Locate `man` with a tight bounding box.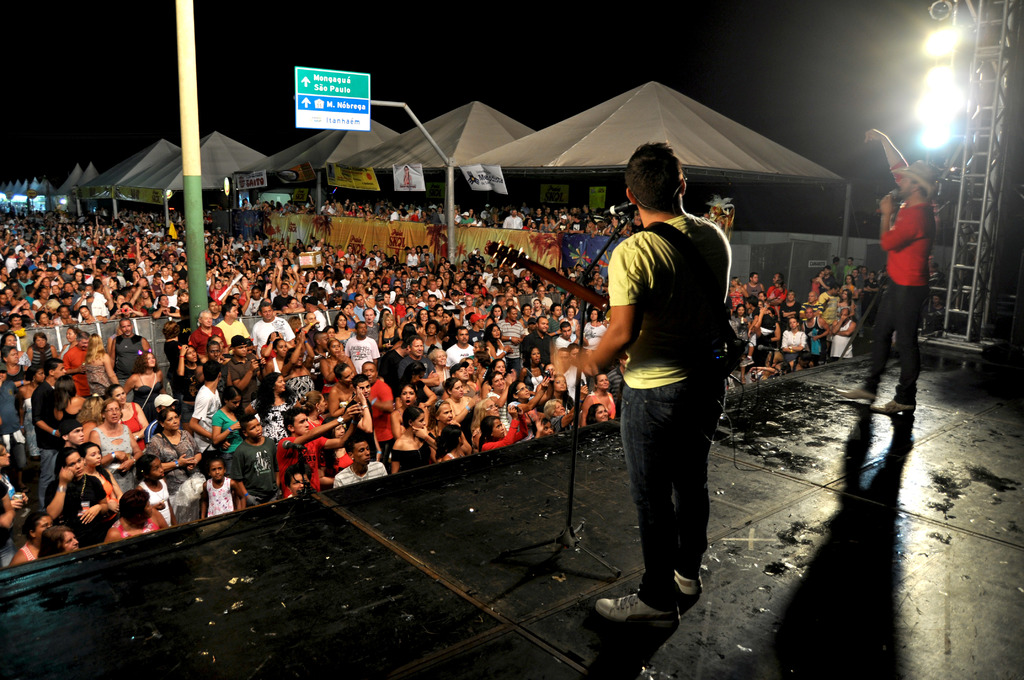
(189, 359, 222, 451).
